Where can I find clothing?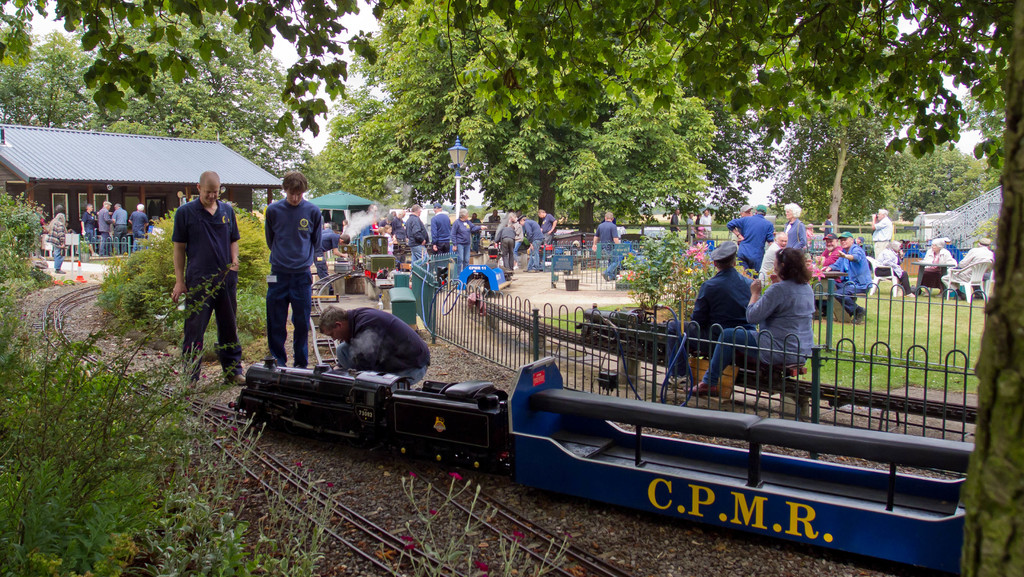
You can find it at x1=451, y1=220, x2=467, y2=277.
